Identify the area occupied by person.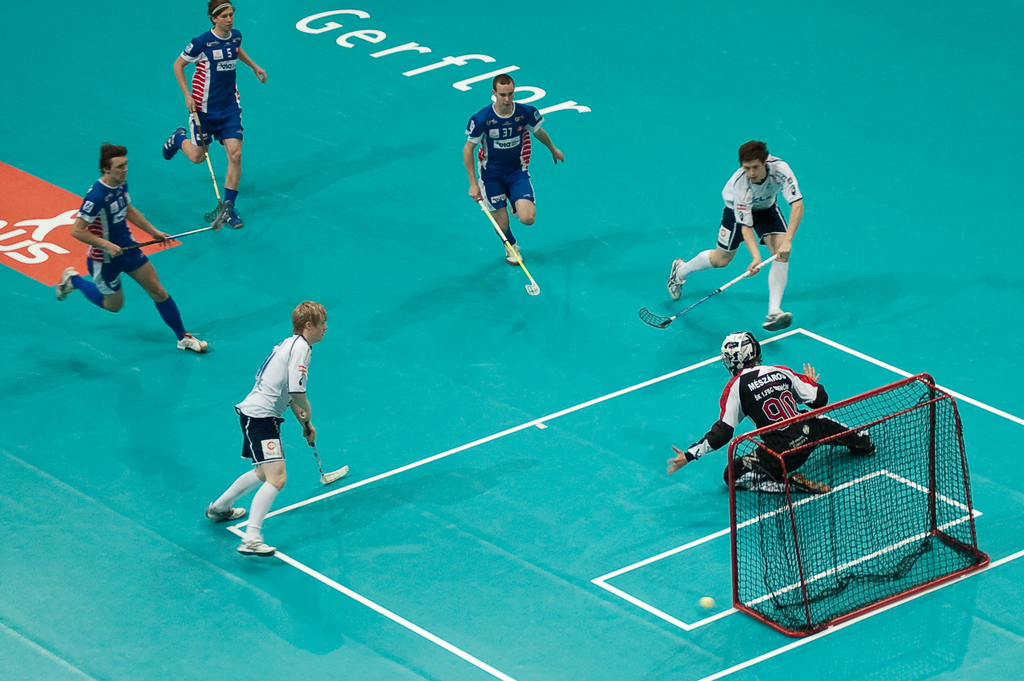
Area: pyautogui.locateOnScreen(661, 333, 877, 504).
